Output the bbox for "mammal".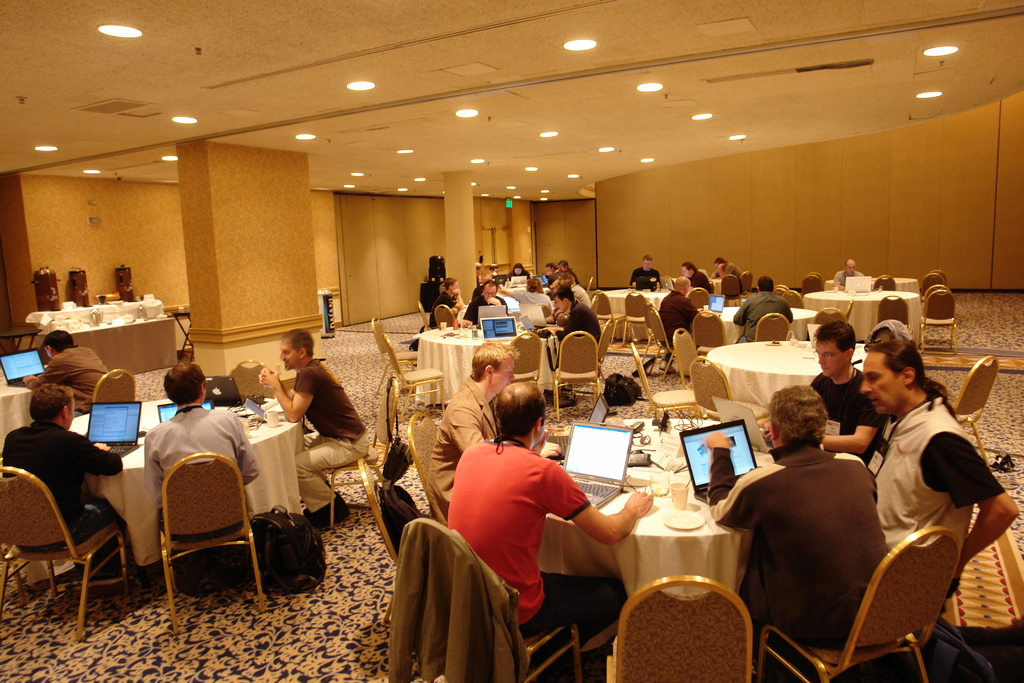
left=465, top=277, right=512, bottom=327.
